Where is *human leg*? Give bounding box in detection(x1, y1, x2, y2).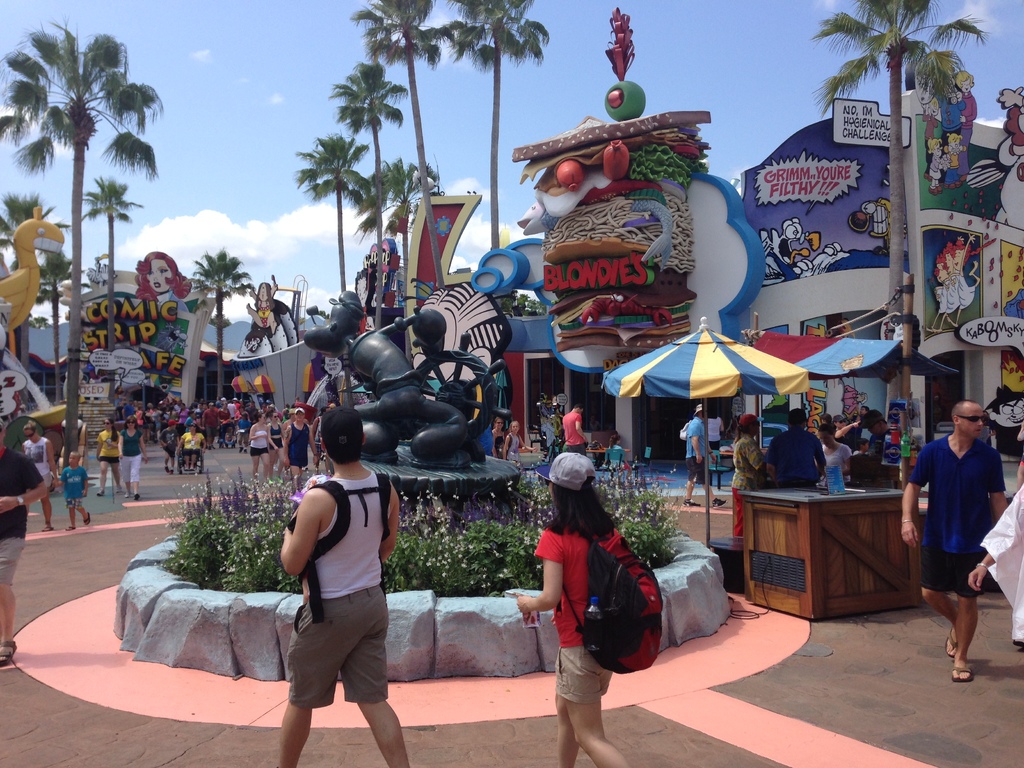
detection(250, 447, 259, 484).
